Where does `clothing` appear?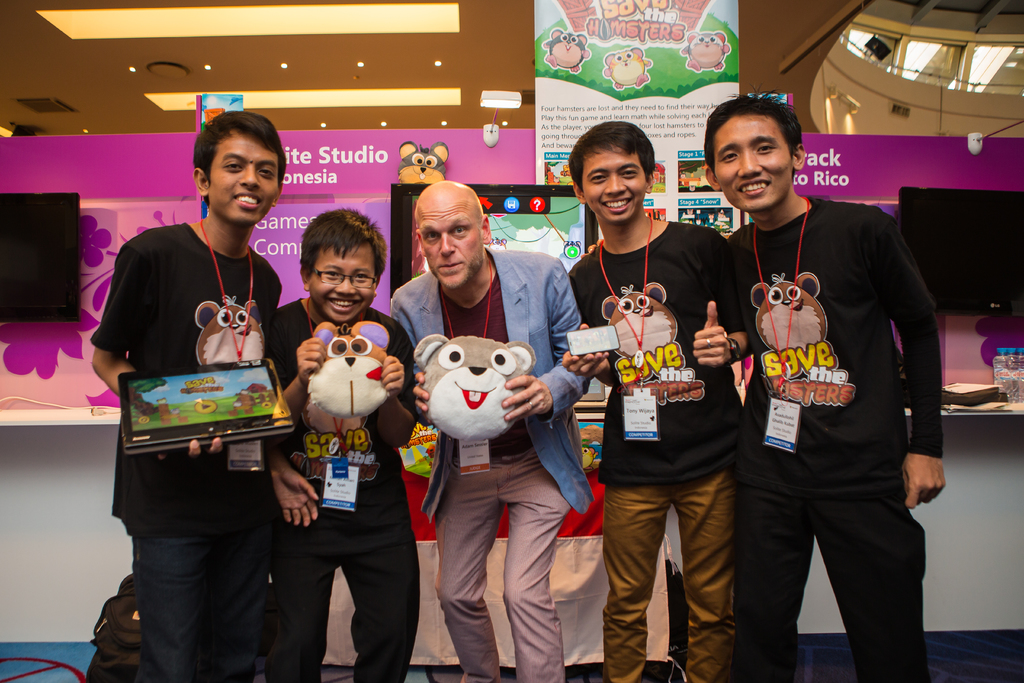
Appears at box(263, 295, 418, 682).
